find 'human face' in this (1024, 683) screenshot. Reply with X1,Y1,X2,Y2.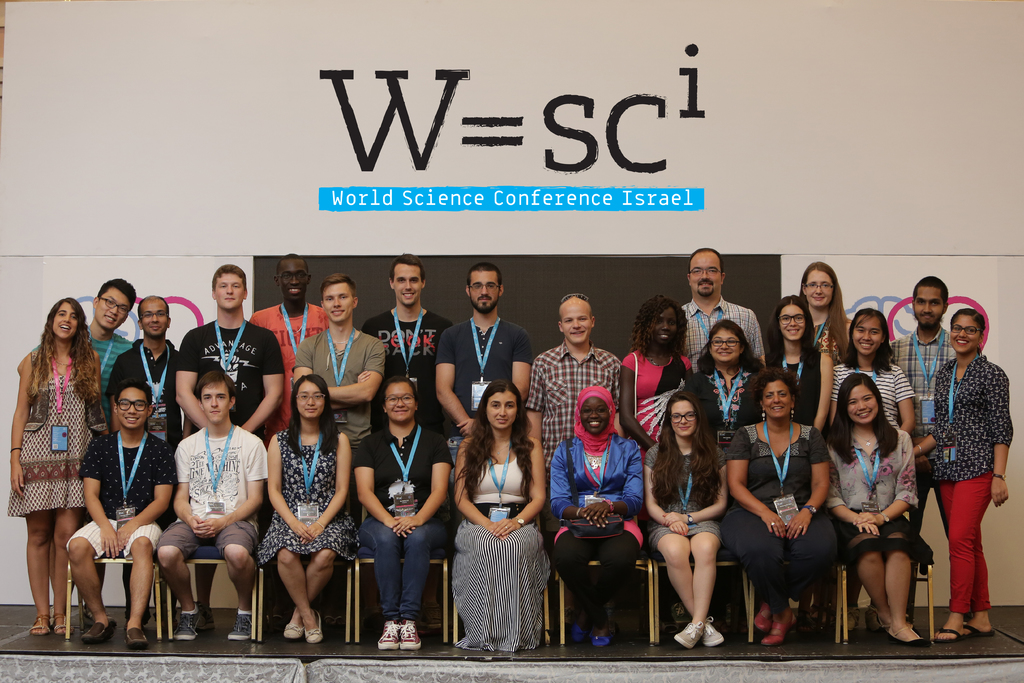
142,304,167,339.
